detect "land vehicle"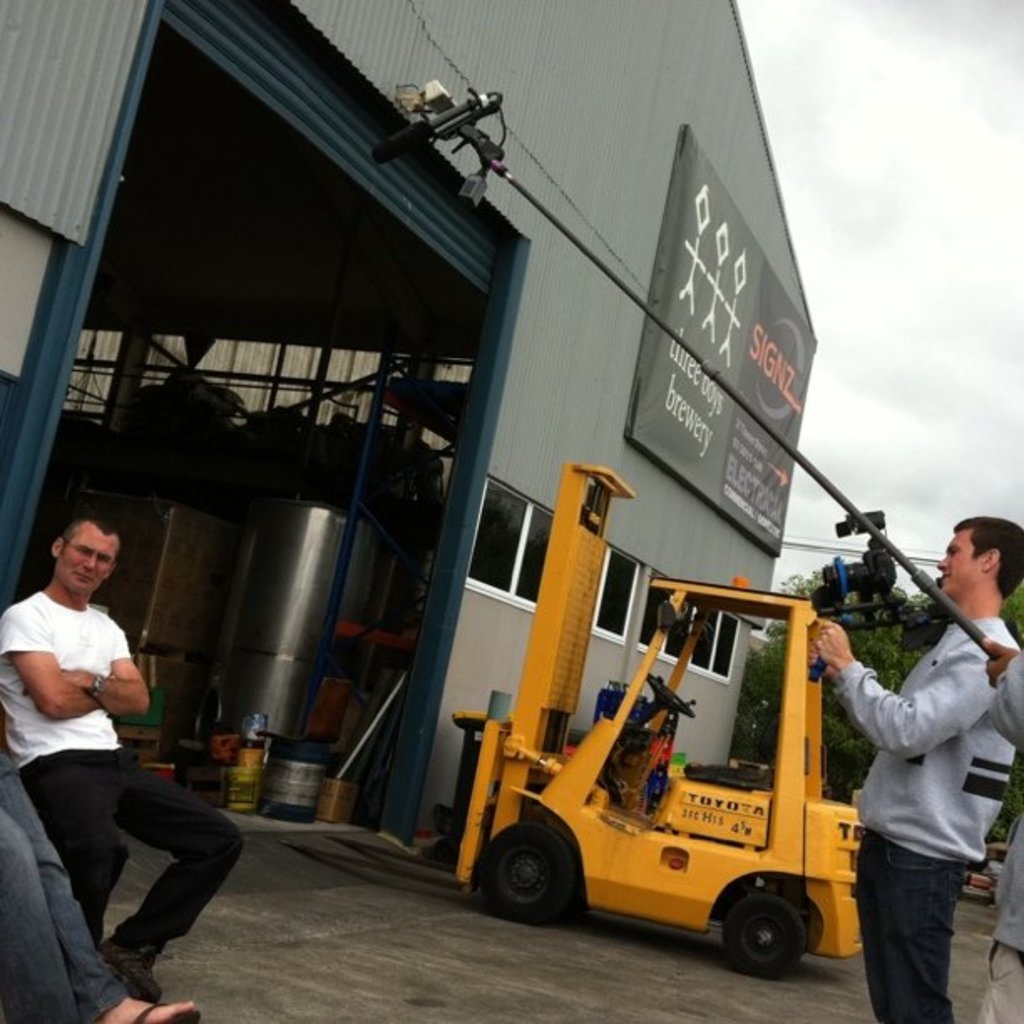
bbox=[447, 577, 909, 979]
